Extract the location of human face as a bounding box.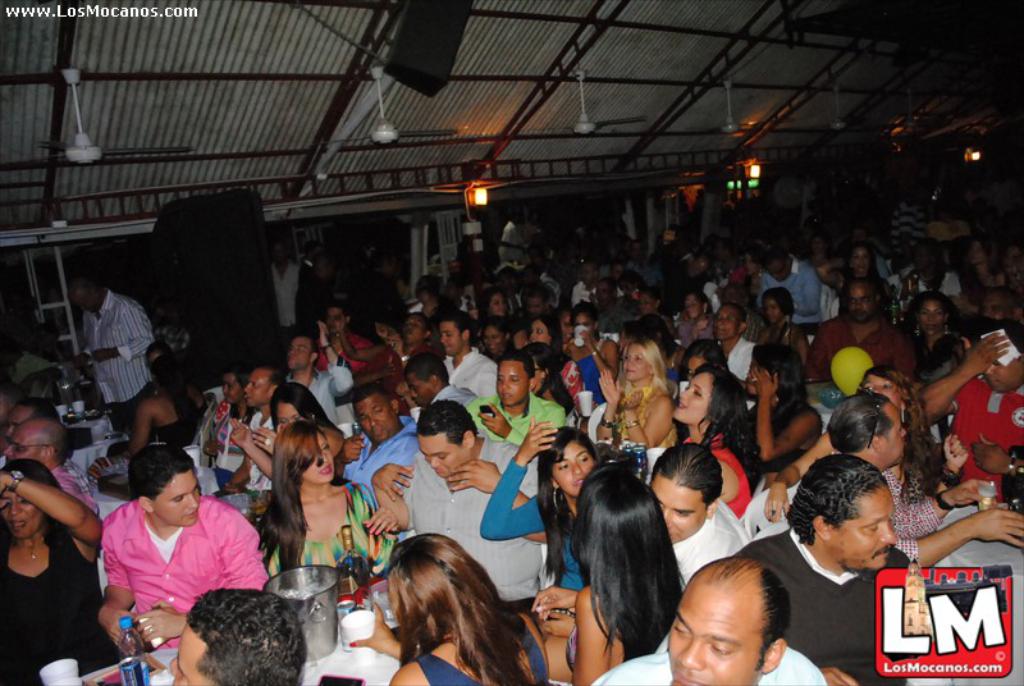
{"left": 70, "top": 294, "right": 99, "bottom": 311}.
